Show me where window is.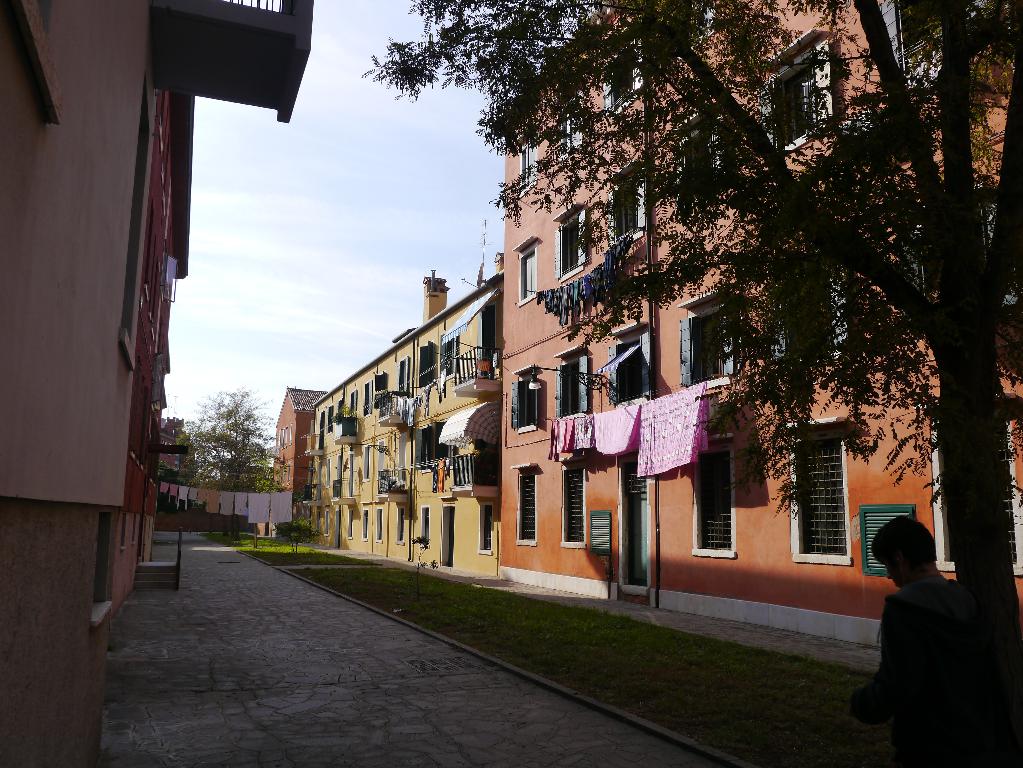
window is at {"left": 508, "top": 230, "right": 551, "bottom": 306}.
